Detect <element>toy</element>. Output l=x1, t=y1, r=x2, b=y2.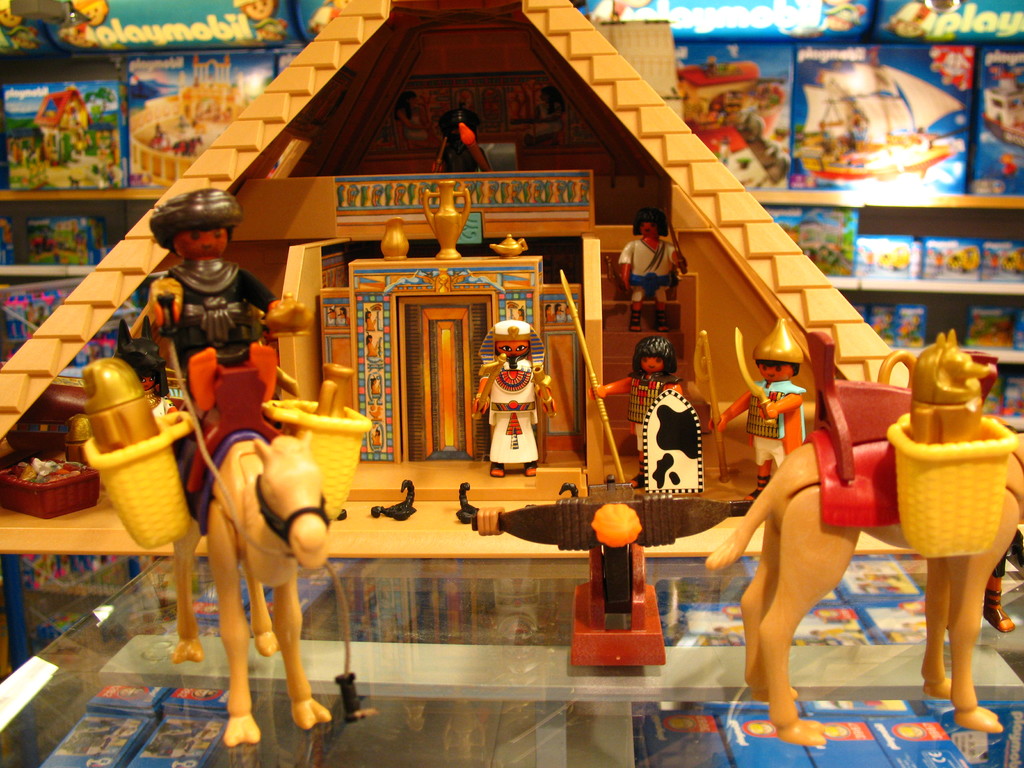
l=473, t=495, r=755, b=669.
